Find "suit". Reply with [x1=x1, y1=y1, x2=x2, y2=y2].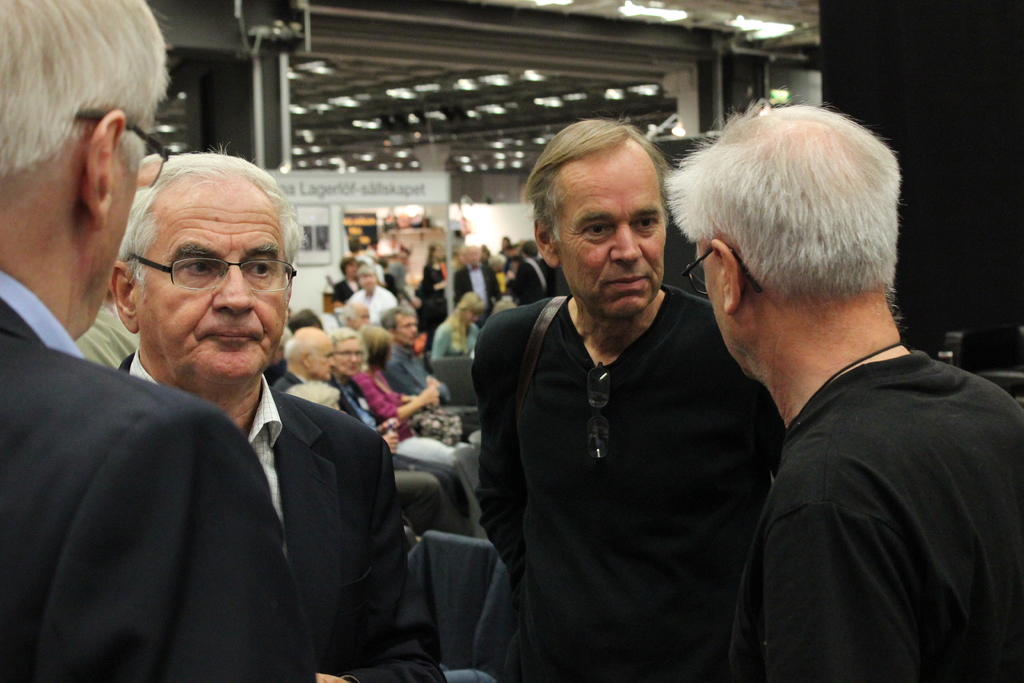
[x1=273, y1=371, x2=472, y2=535].
